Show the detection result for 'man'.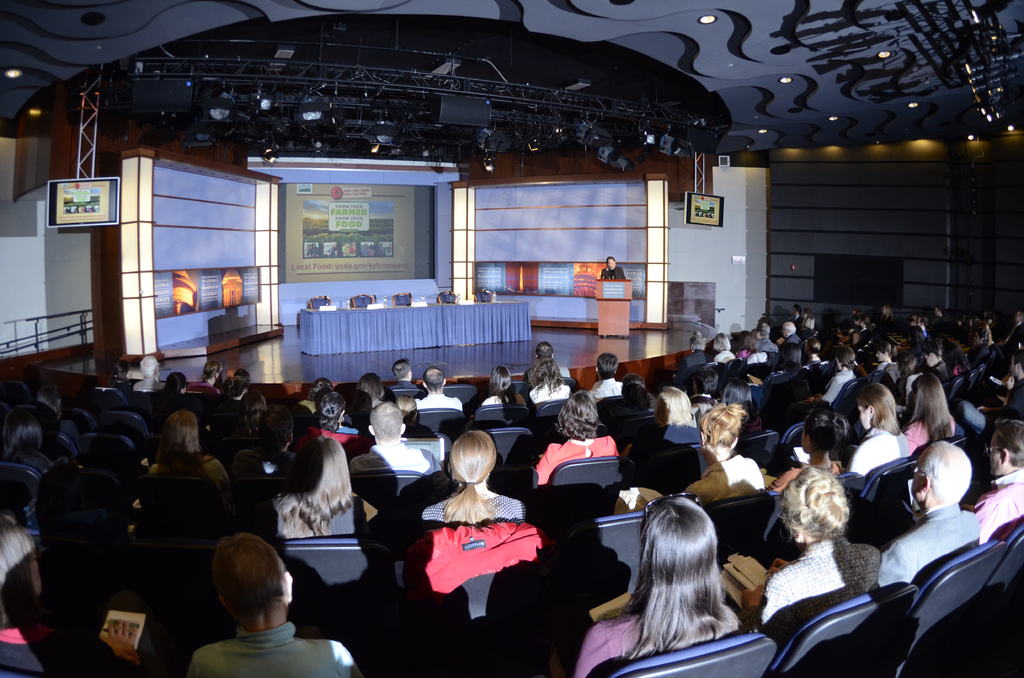
bbox(871, 432, 996, 592).
